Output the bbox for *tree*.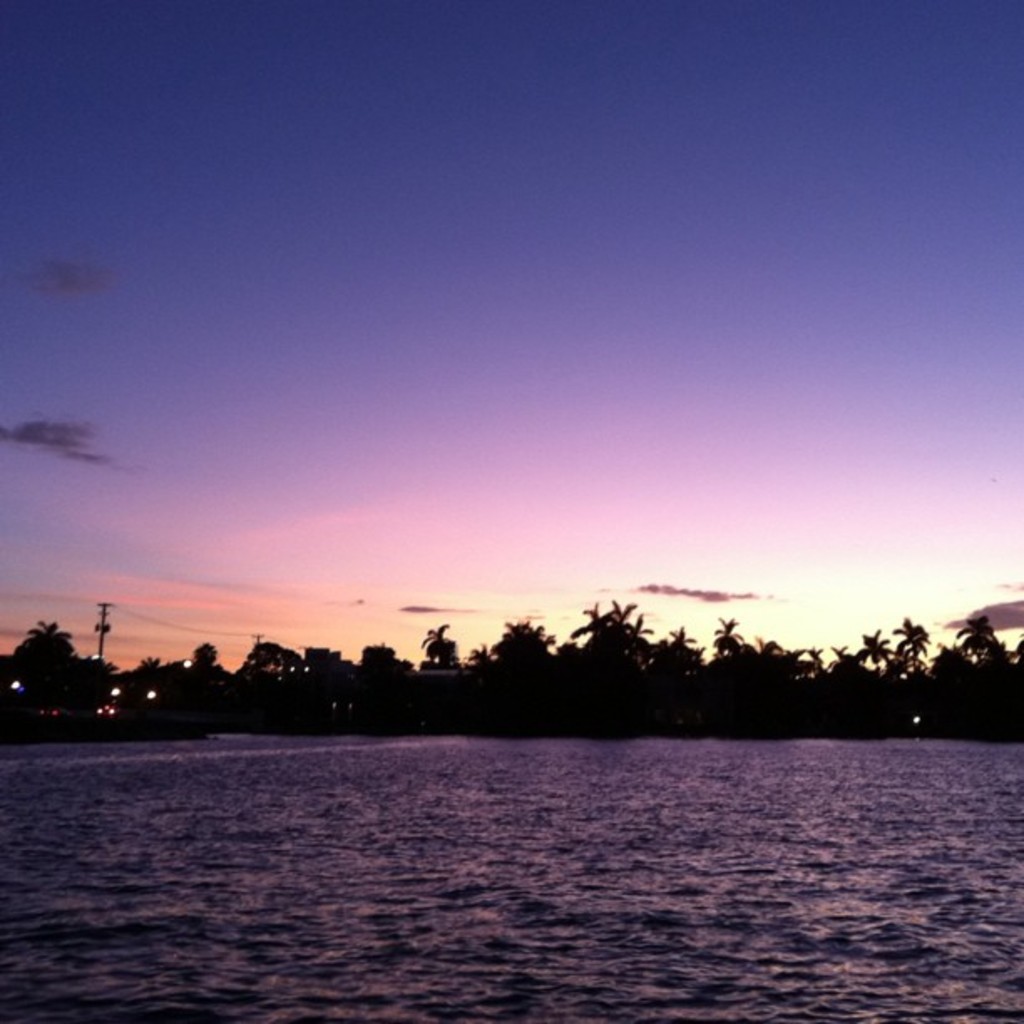
(22,617,70,659).
